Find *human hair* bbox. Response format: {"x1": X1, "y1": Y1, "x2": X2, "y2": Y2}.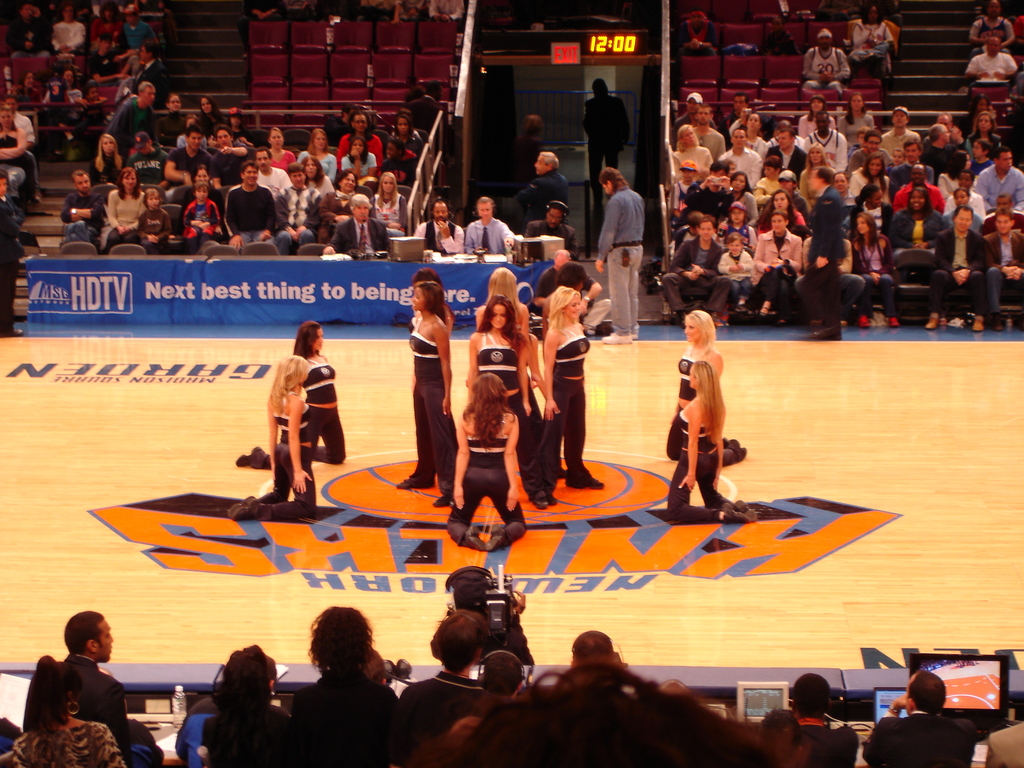
{"x1": 394, "y1": 115, "x2": 415, "y2": 136}.
